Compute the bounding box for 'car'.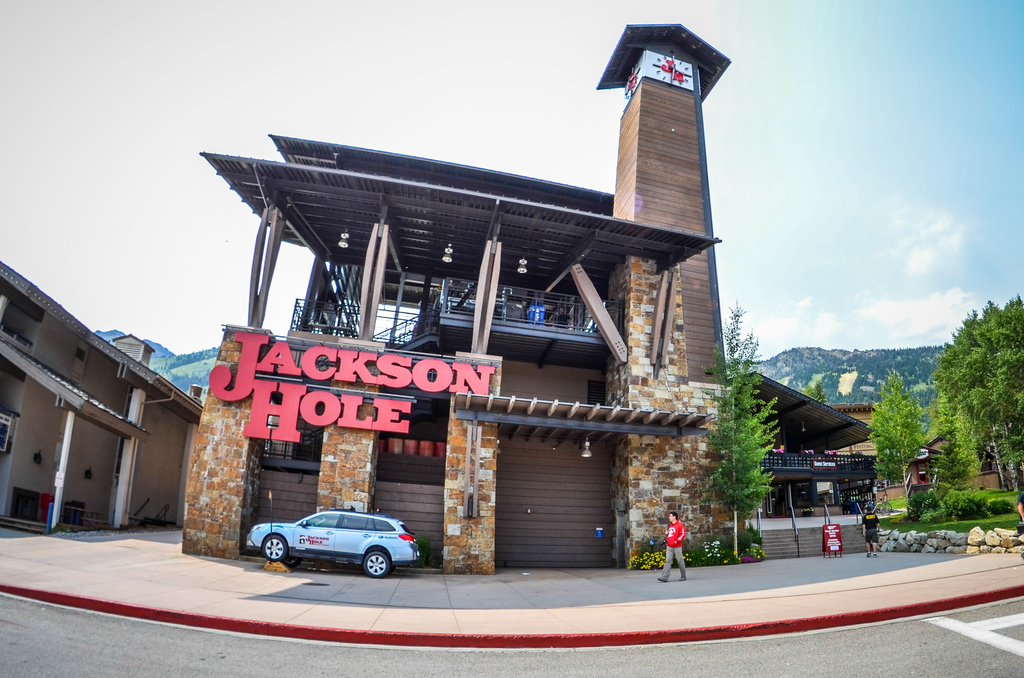
[left=243, top=504, right=420, bottom=583].
